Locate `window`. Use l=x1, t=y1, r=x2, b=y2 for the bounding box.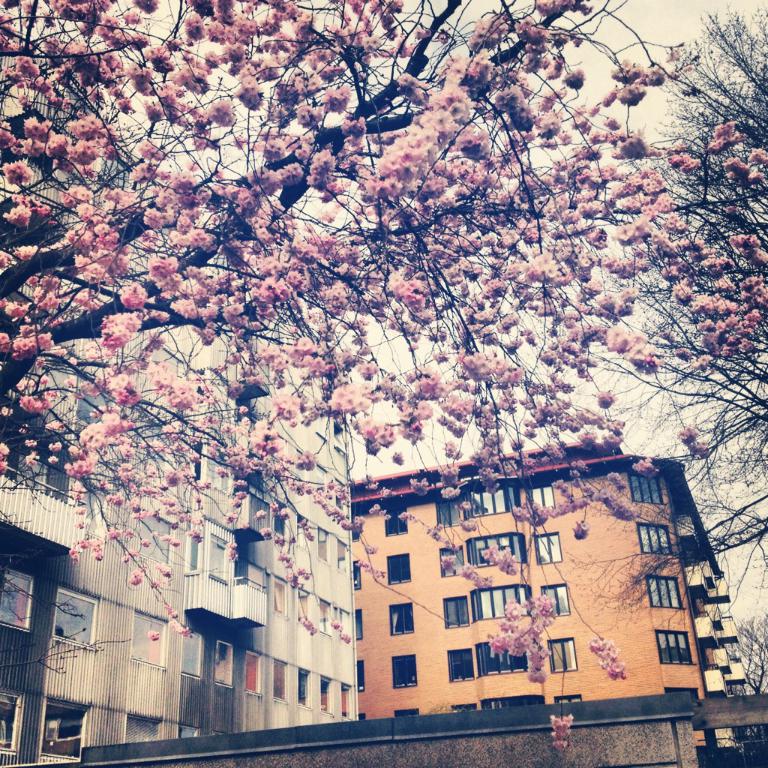
l=317, t=529, r=332, b=563.
